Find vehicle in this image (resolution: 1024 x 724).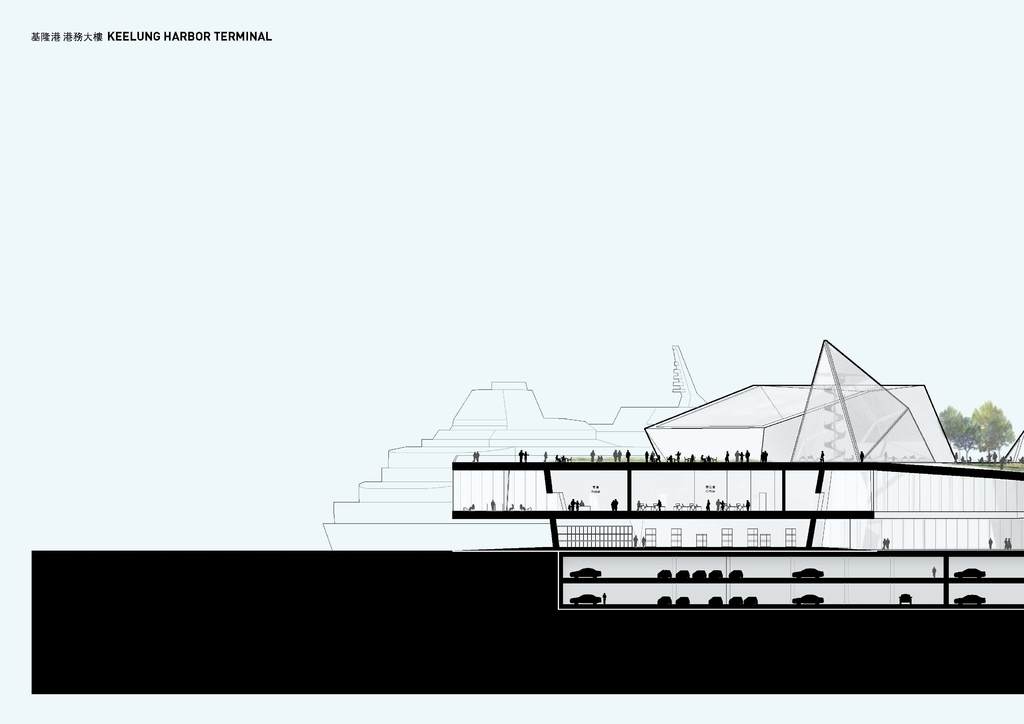
[321, 342, 705, 552].
